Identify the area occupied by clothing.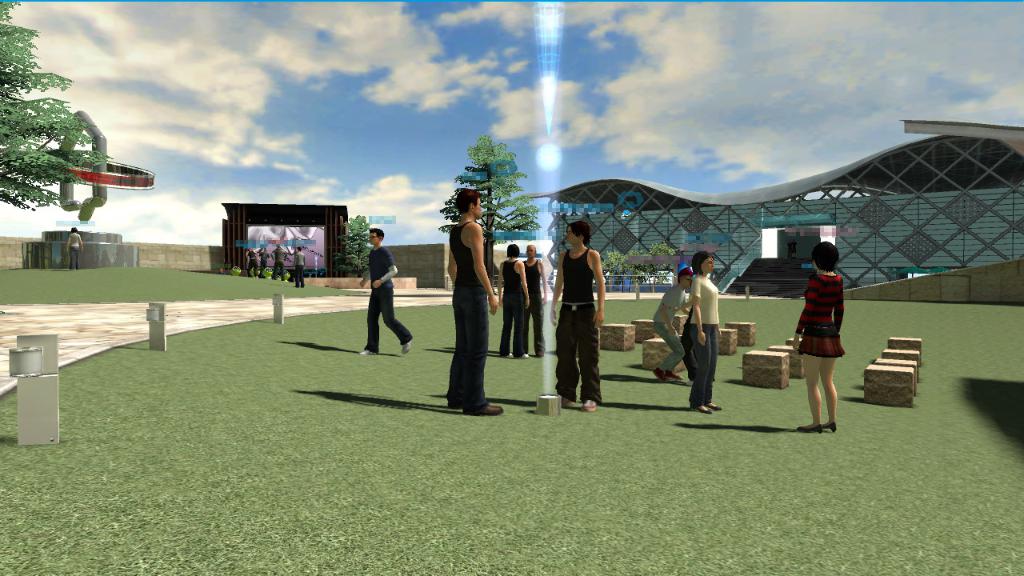
Area: select_region(796, 266, 846, 357).
